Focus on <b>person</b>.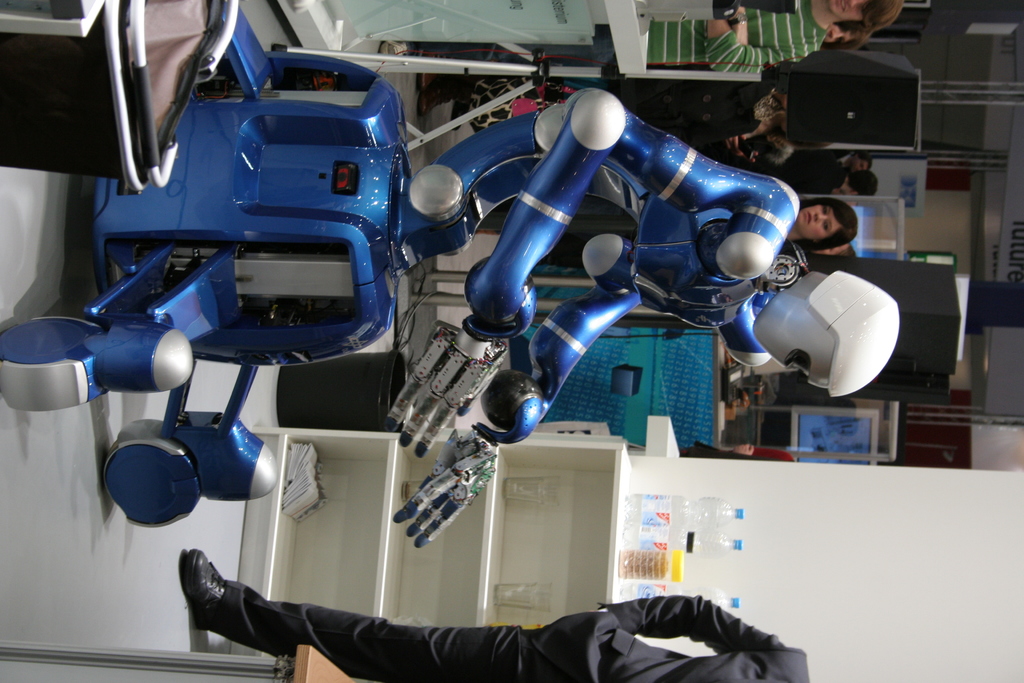
Focused at x1=682 y1=446 x2=796 y2=462.
